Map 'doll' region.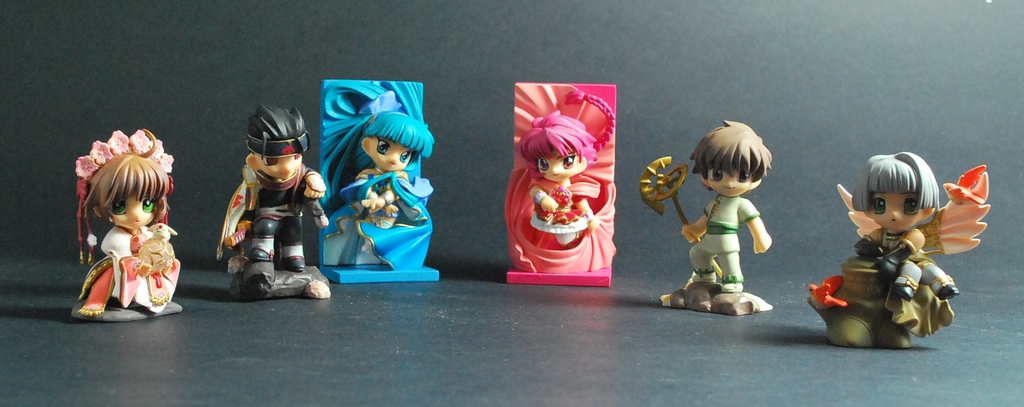
Mapped to (x1=502, y1=109, x2=620, y2=282).
